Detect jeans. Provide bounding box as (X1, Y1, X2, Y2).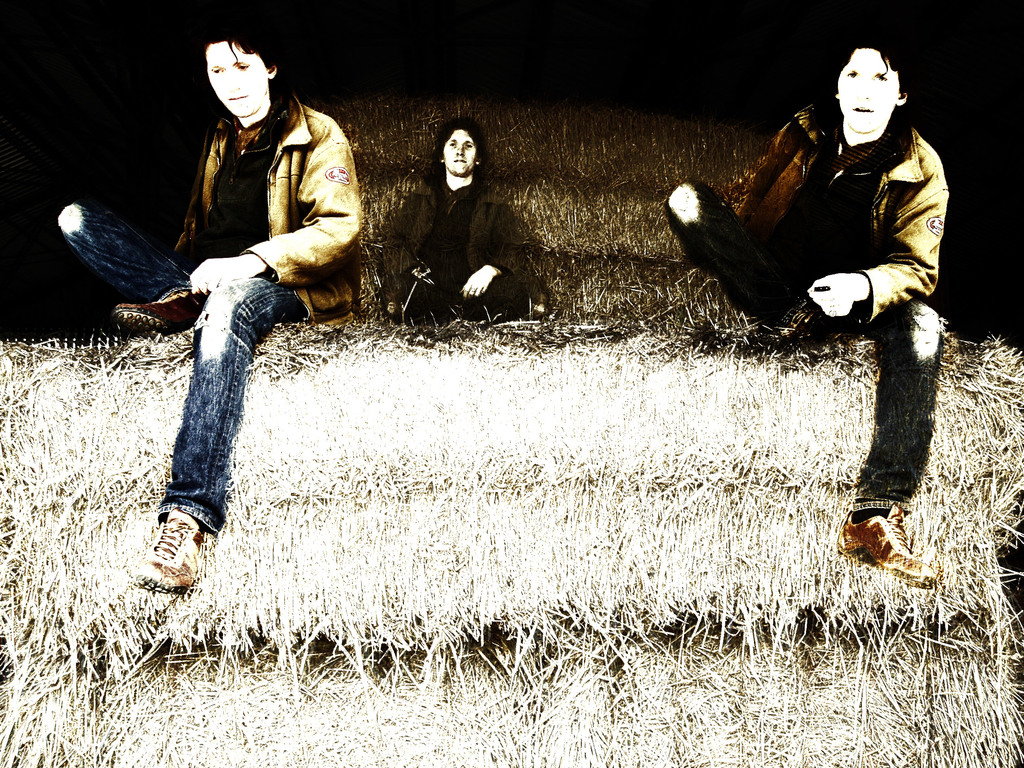
(144, 242, 326, 520).
